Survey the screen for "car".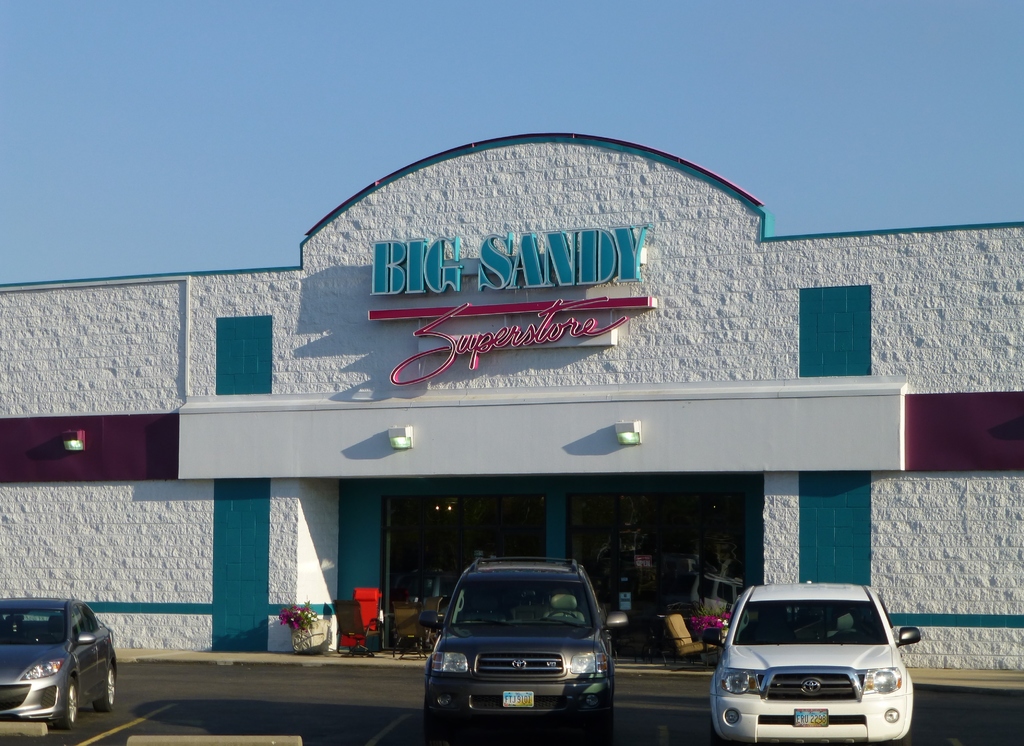
Survey found: [0, 598, 119, 732].
